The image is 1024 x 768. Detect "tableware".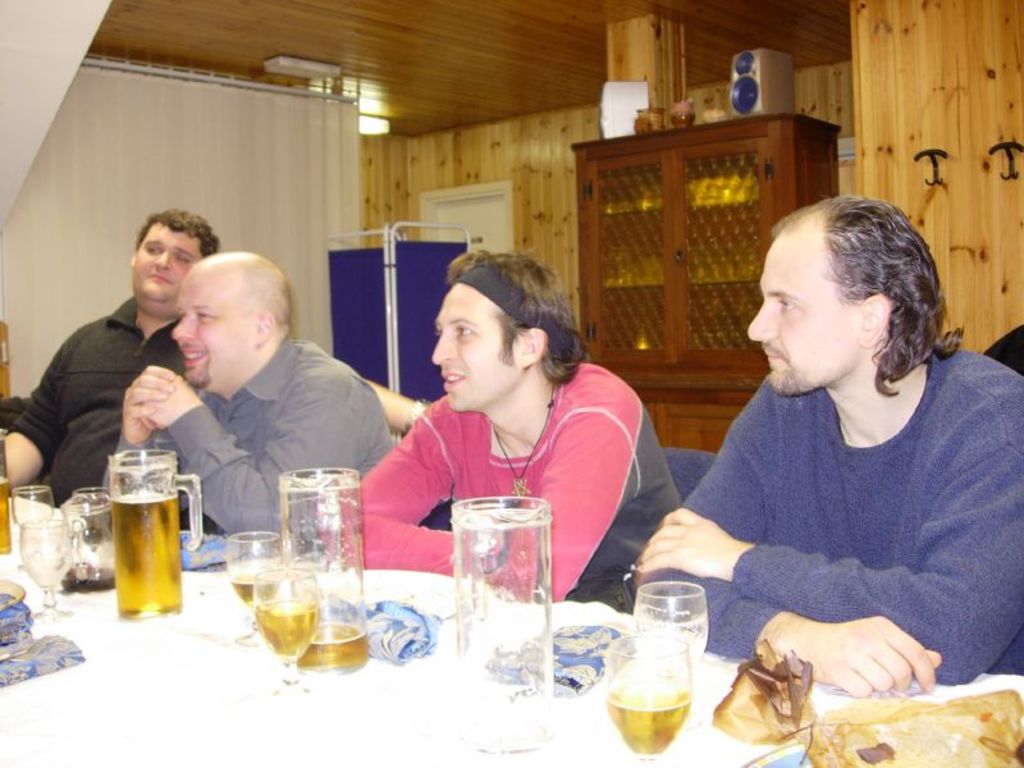
Detection: l=17, t=486, r=51, b=524.
